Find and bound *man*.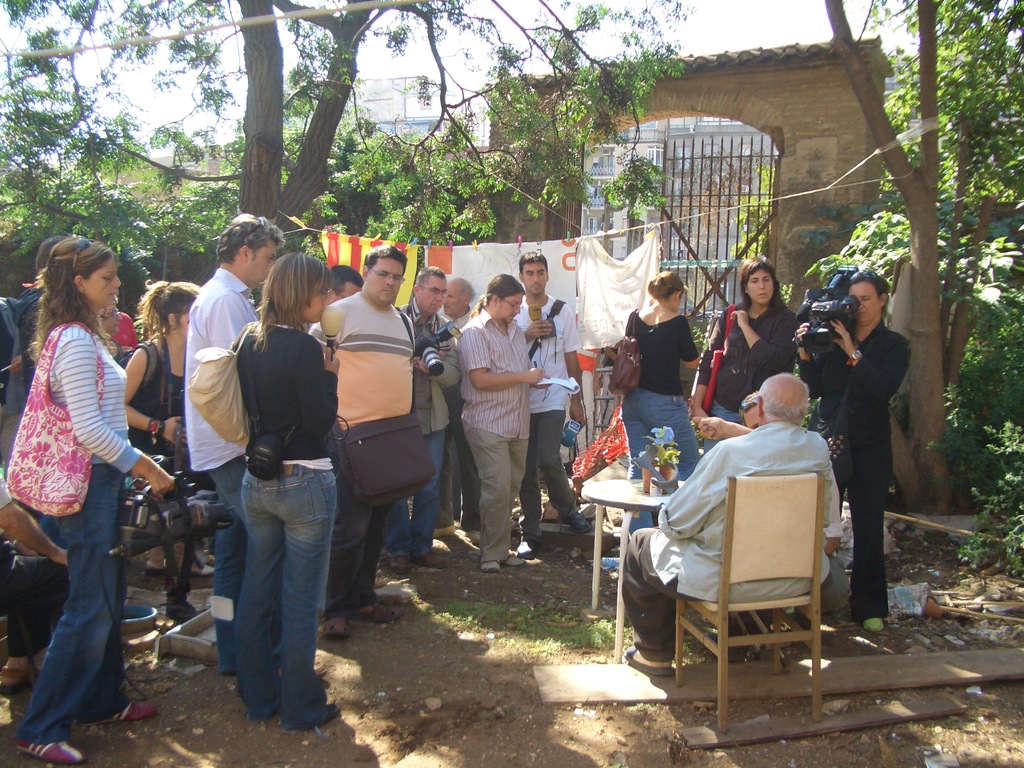
Bound: left=299, top=243, right=417, bottom=640.
